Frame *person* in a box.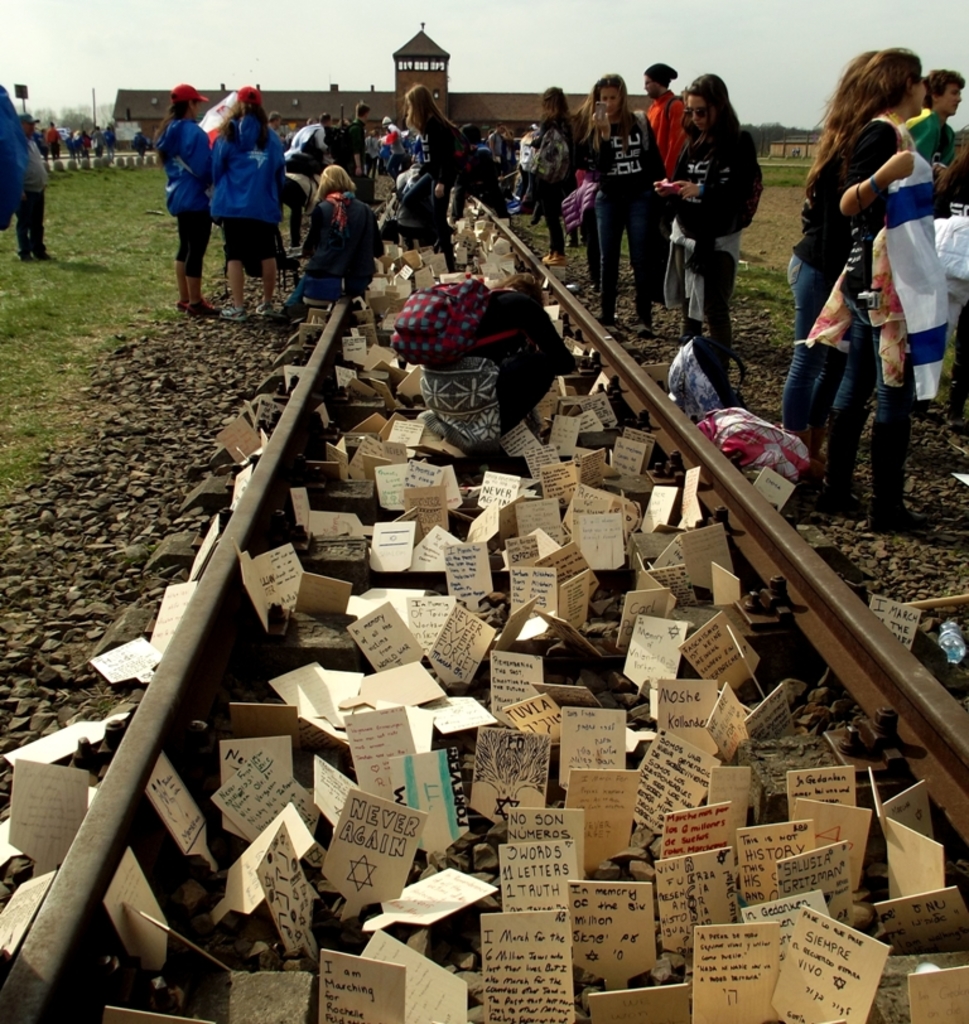
x1=5 y1=111 x2=44 y2=264.
